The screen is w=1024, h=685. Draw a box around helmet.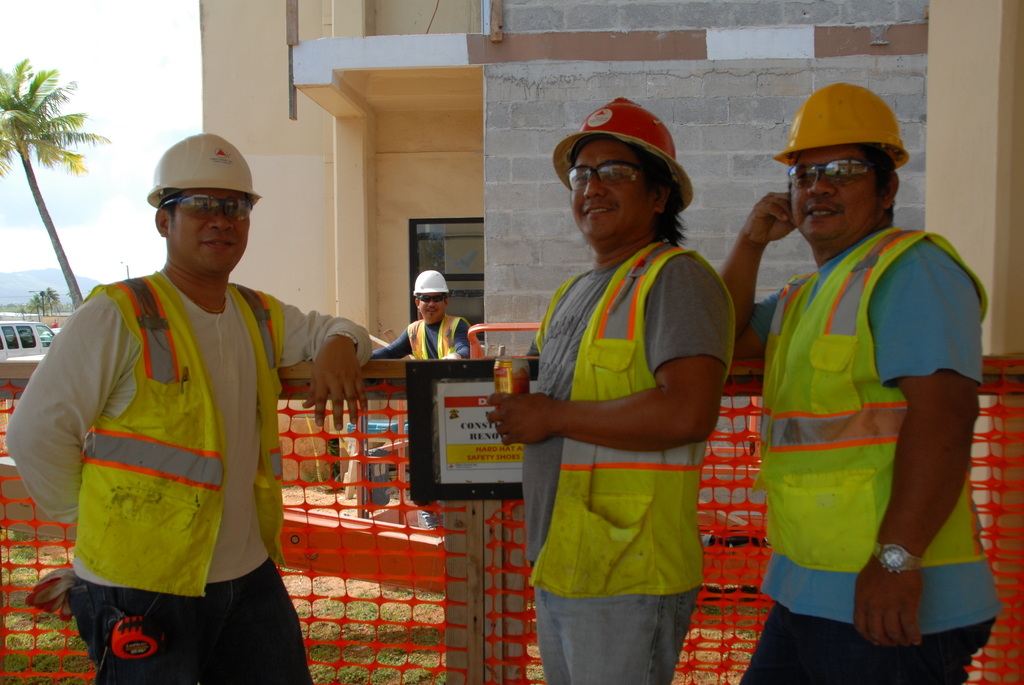
left=410, top=267, right=452, bottom=298.
